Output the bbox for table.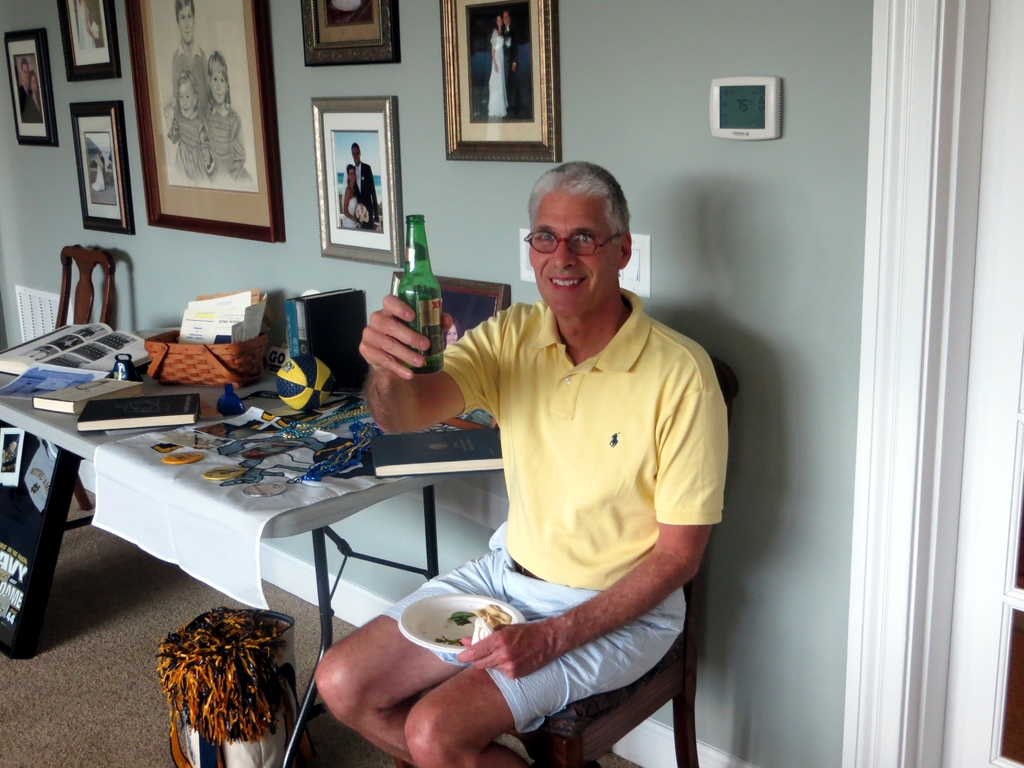
0 324 455 767.
